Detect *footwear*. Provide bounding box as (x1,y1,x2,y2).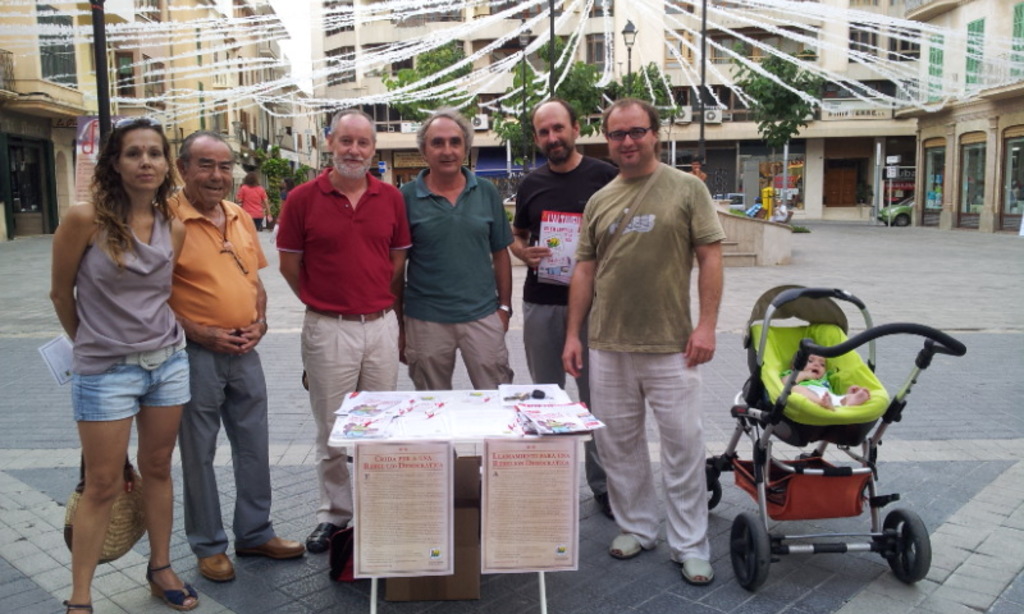
(193,550,232,578).
